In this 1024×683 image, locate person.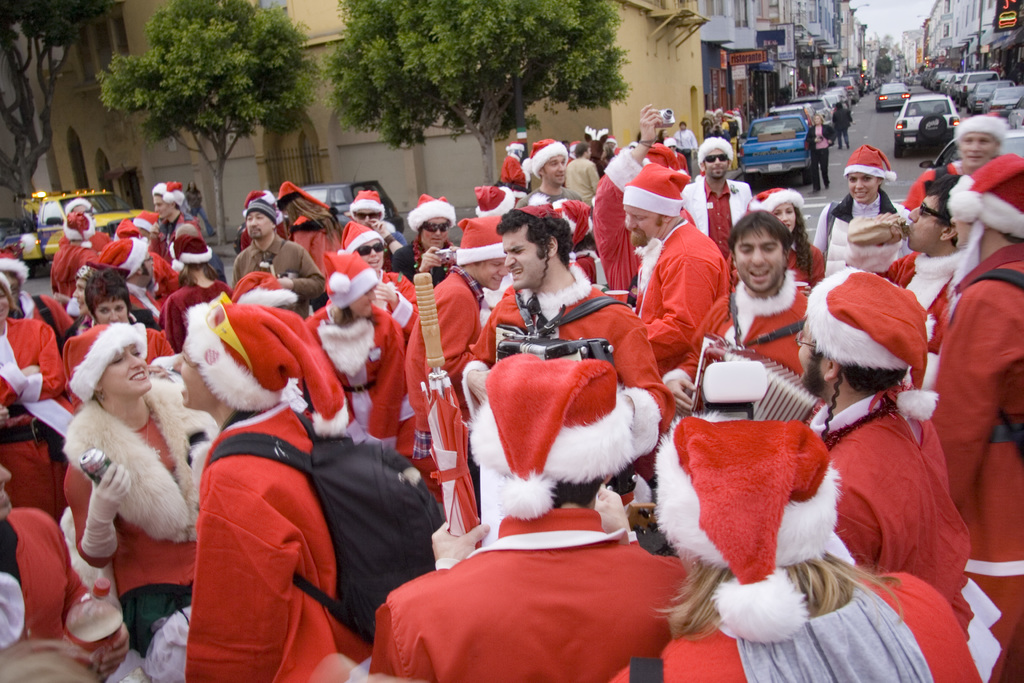
Bounding box: <box>462,204,657,407</box>.
